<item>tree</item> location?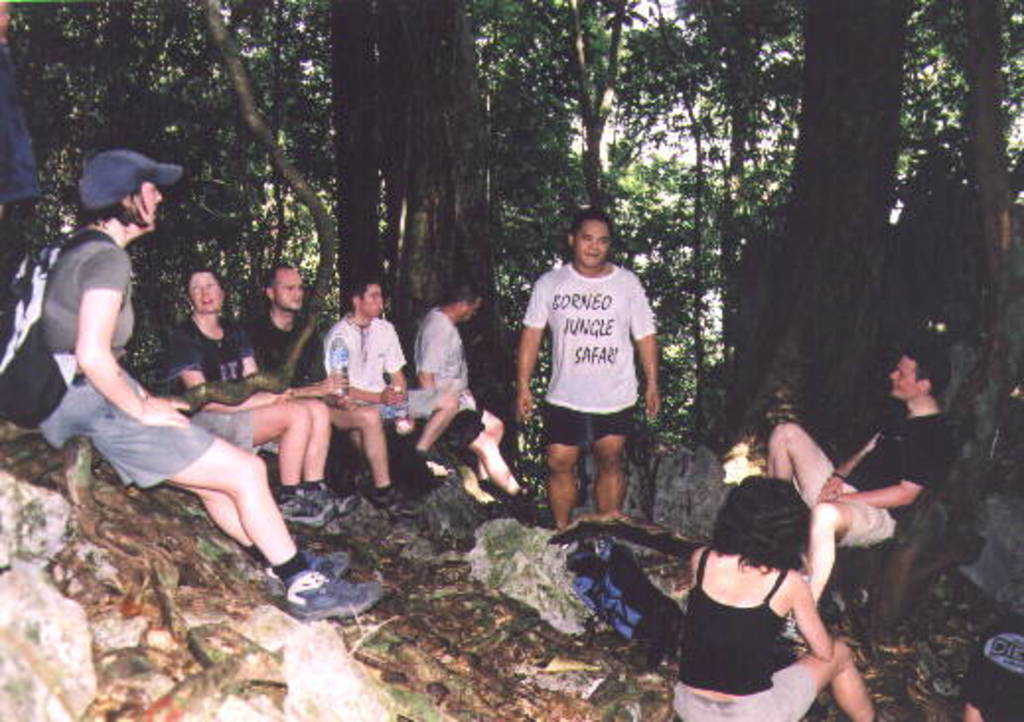
crop(367, 0, 519, 452)
